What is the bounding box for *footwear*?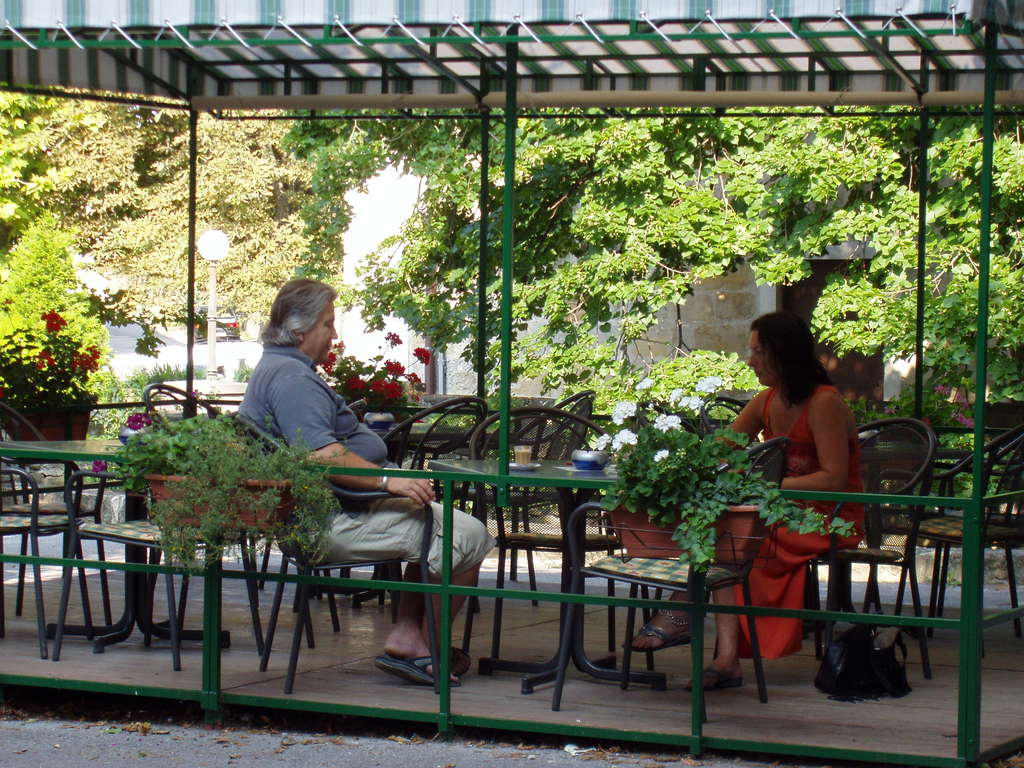
{"x1": 369, "y1": 654, "x2": 458, "y2": 682}.
